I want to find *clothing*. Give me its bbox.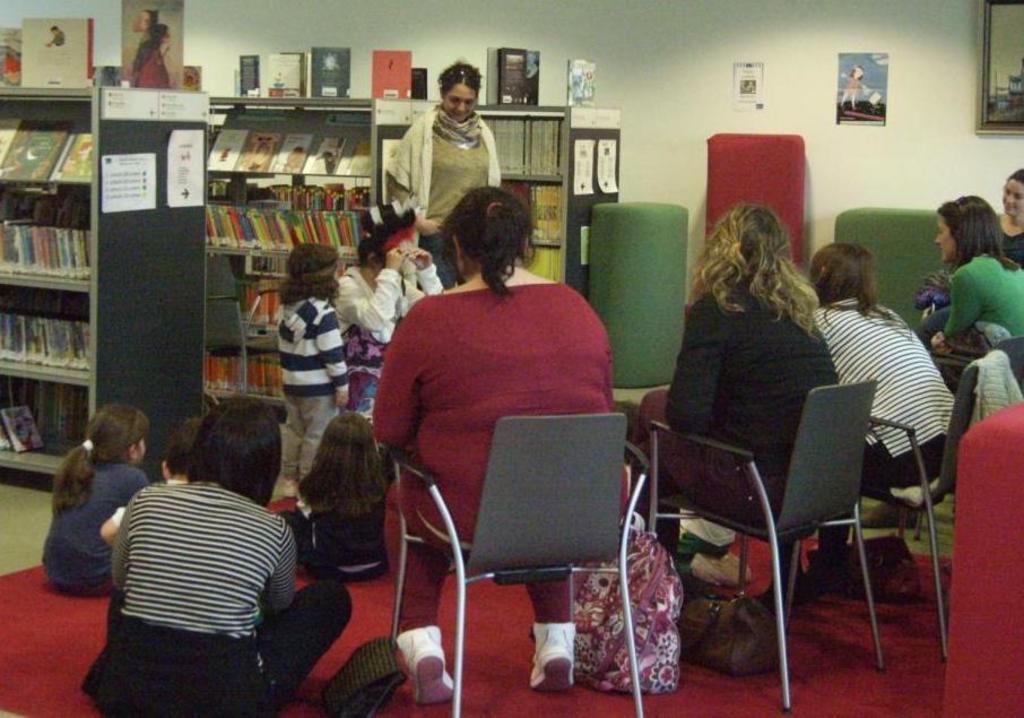
(left=361, top=228, right=636, bottom=603).
